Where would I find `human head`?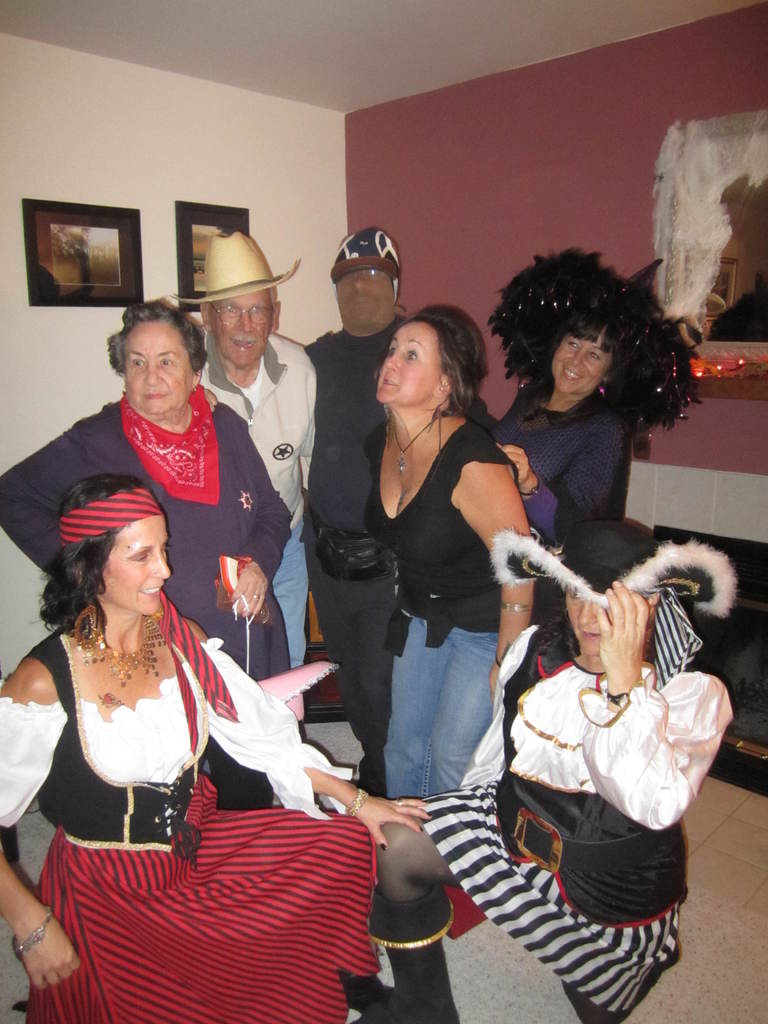
At BBox(372, 305, 492, 404).
